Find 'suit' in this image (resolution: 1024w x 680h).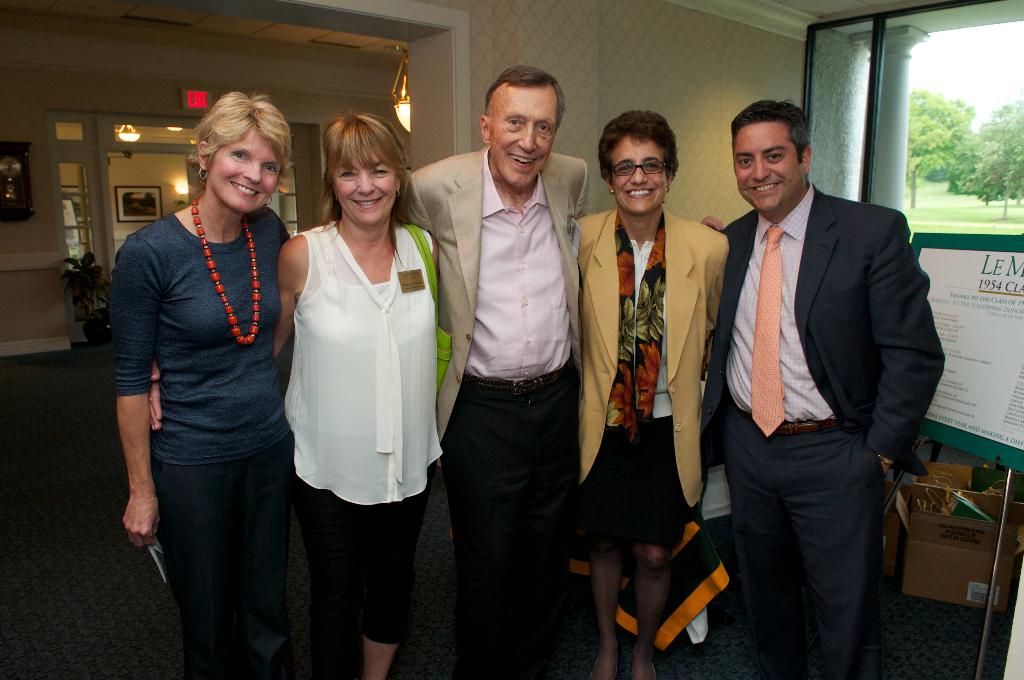
<region>700, 184, 946, 508</region>.
